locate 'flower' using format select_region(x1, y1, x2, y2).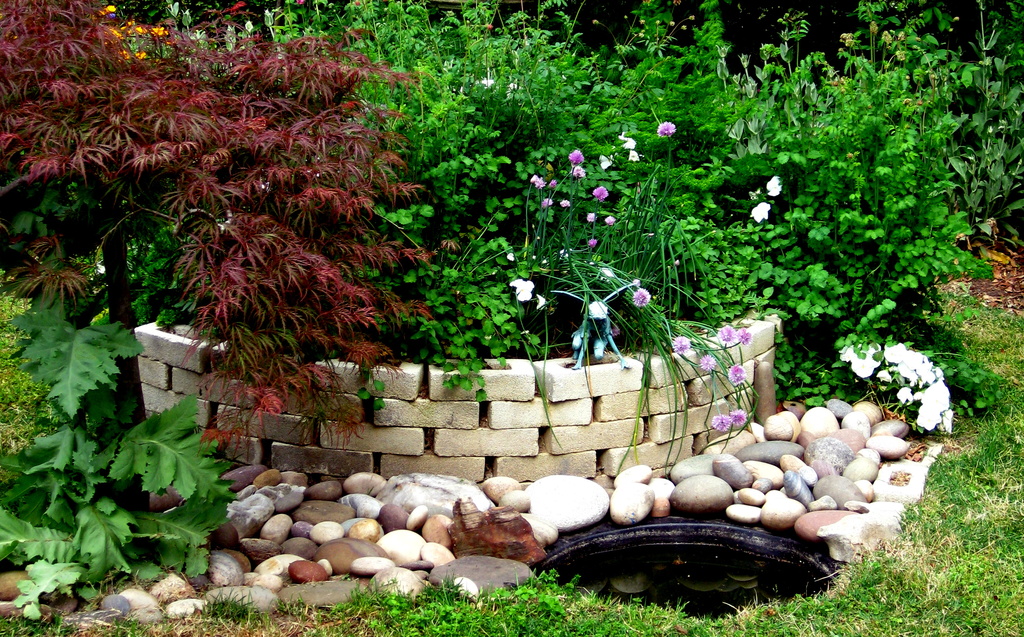
select_region(531, 172, 545, 188).
